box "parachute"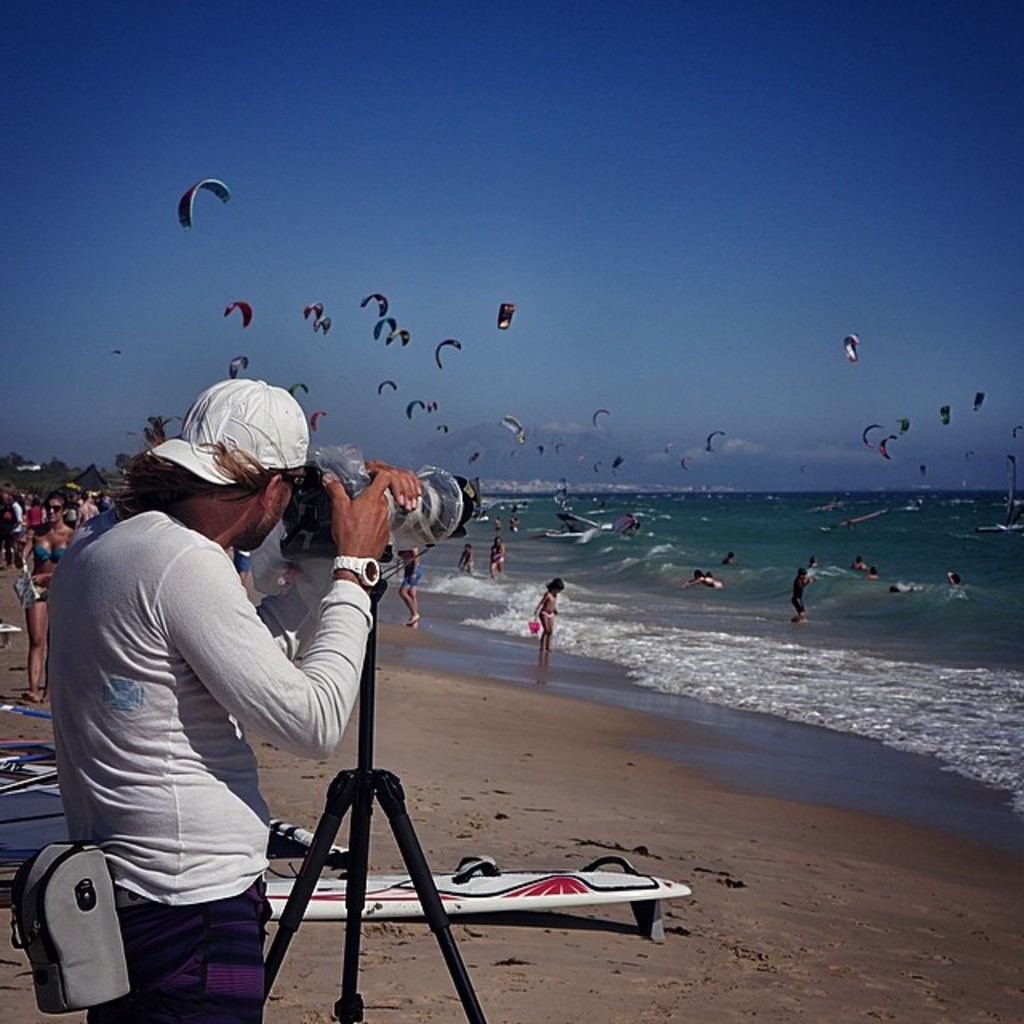
x1=858, y1=426, x2=885, y2=450
